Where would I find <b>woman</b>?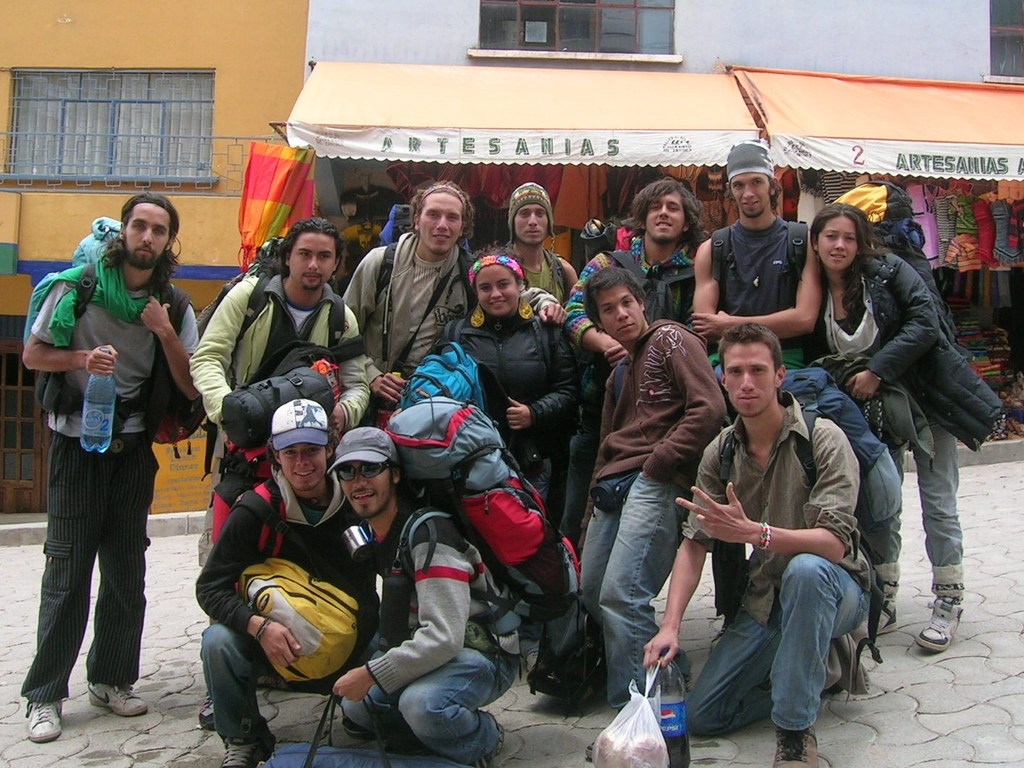
At BBox(442, 249, 586, 534).
